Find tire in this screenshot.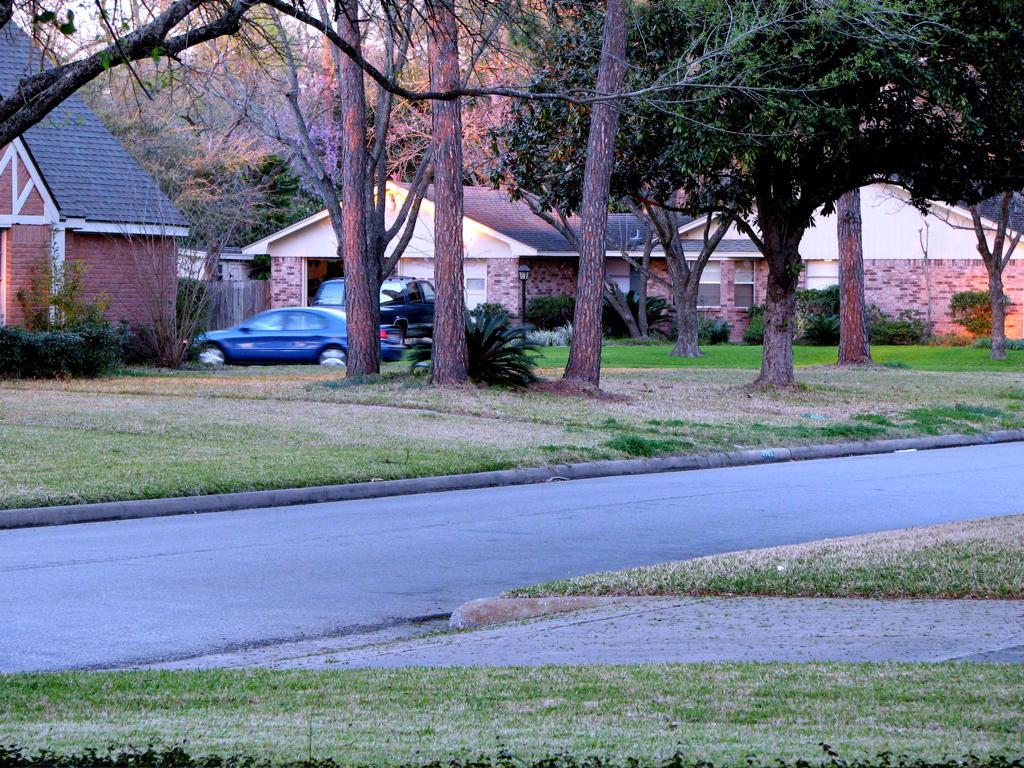
The bounding box for tire is (x1=399, y1=332, x2=408, y2=359).
